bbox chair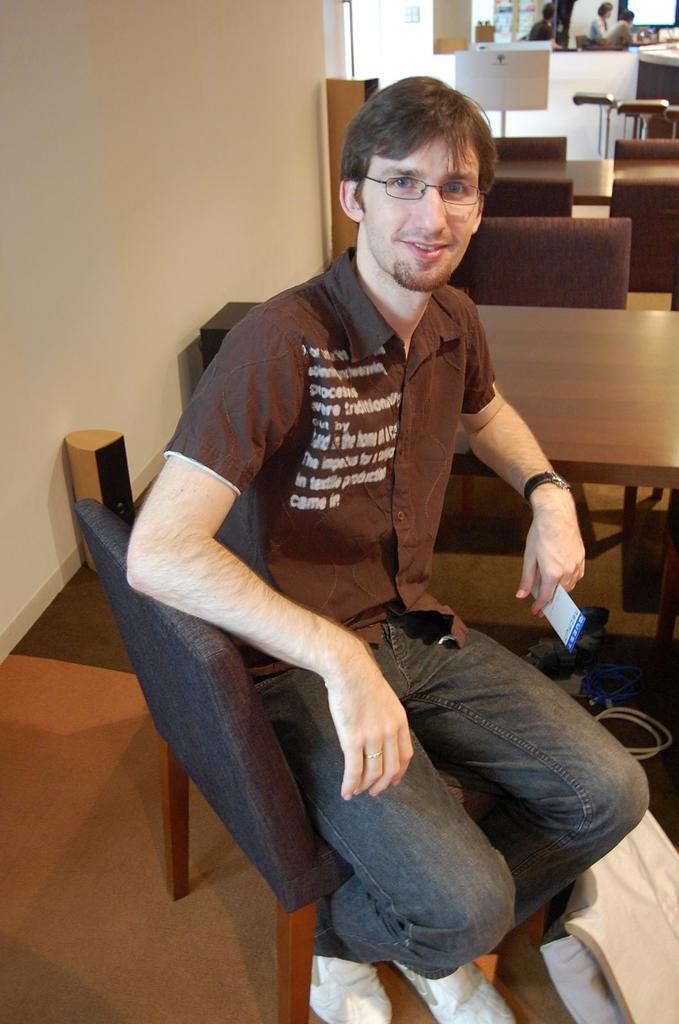
Rect(77, 492, 496, 1023)
